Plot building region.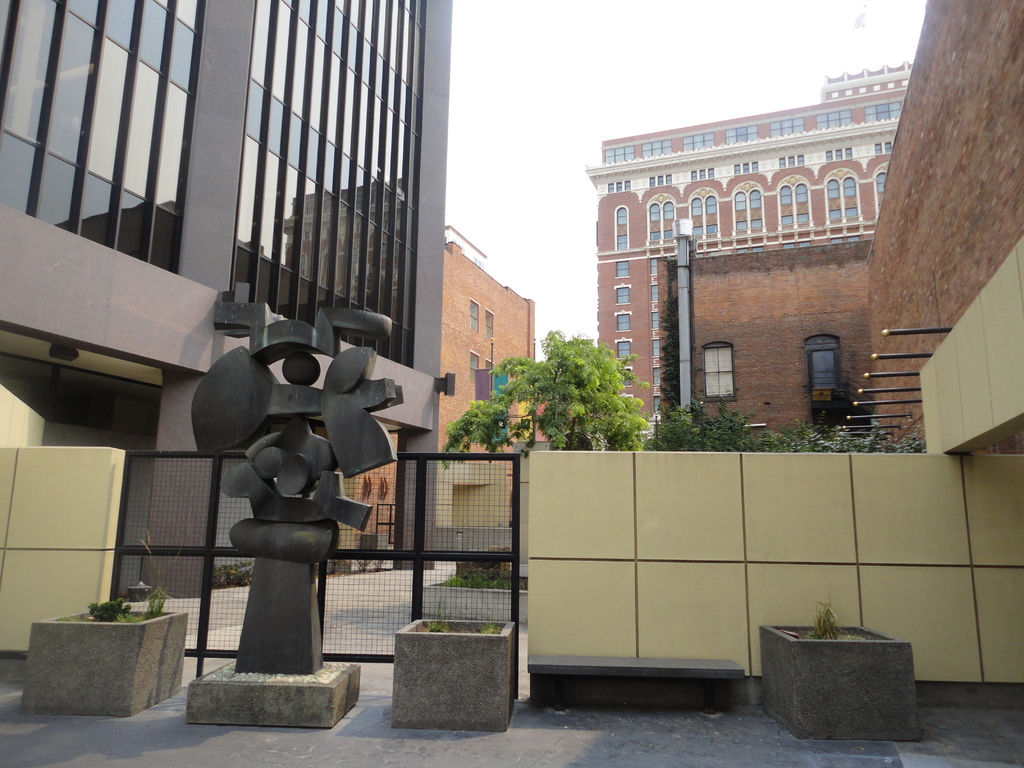
Plotted at 338:230:541:557.
